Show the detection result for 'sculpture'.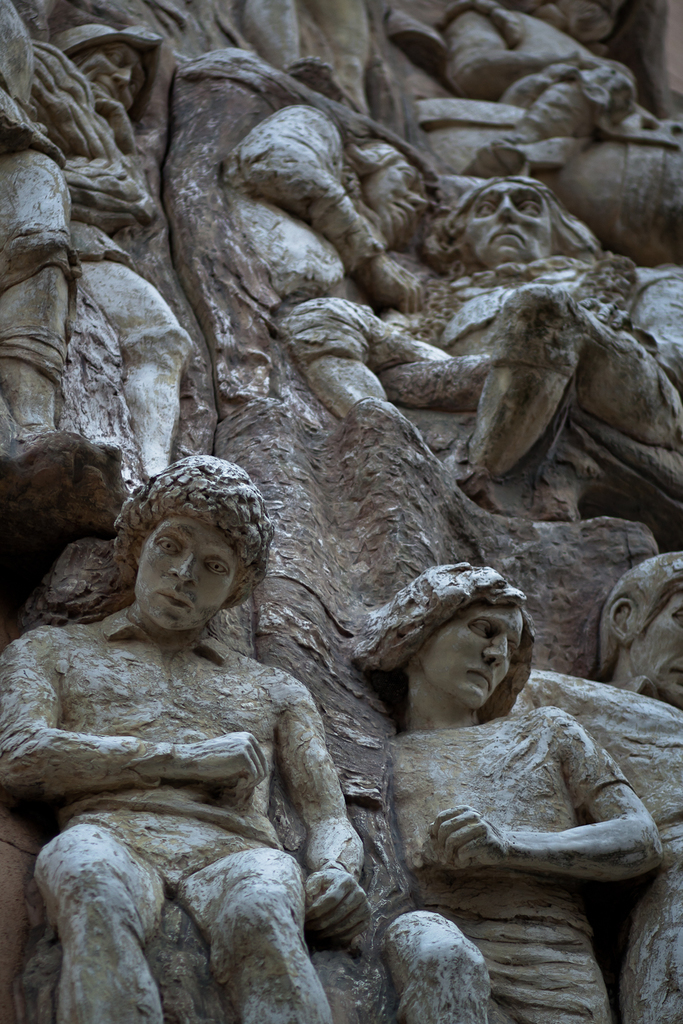
BBox(330, 554, 662, 983).
